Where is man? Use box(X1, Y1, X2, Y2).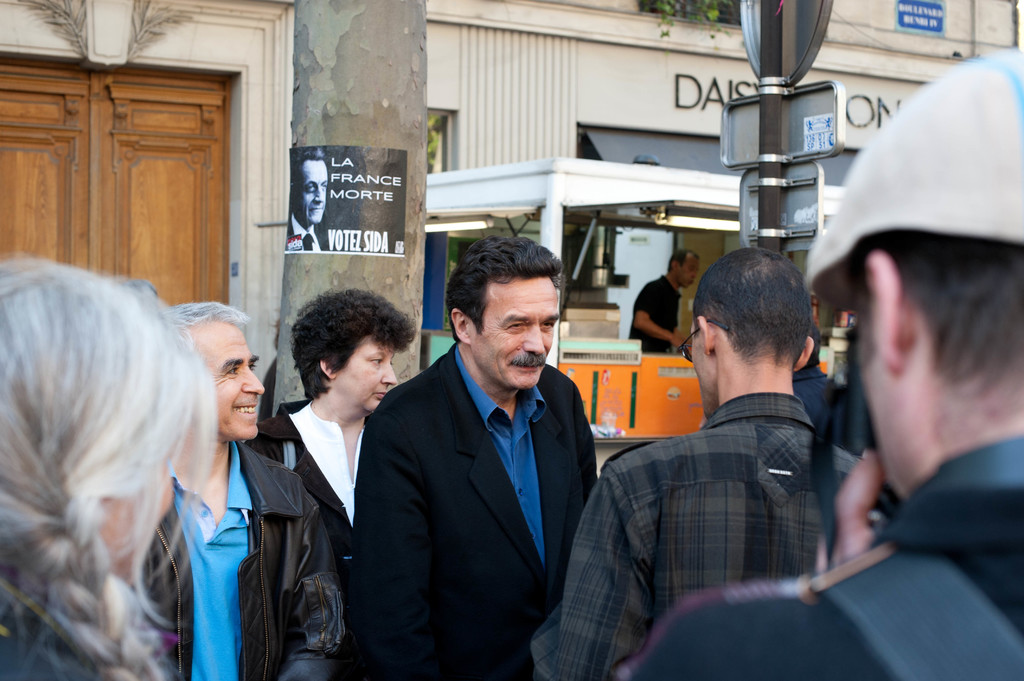
box(628, 243, 705, 356).
